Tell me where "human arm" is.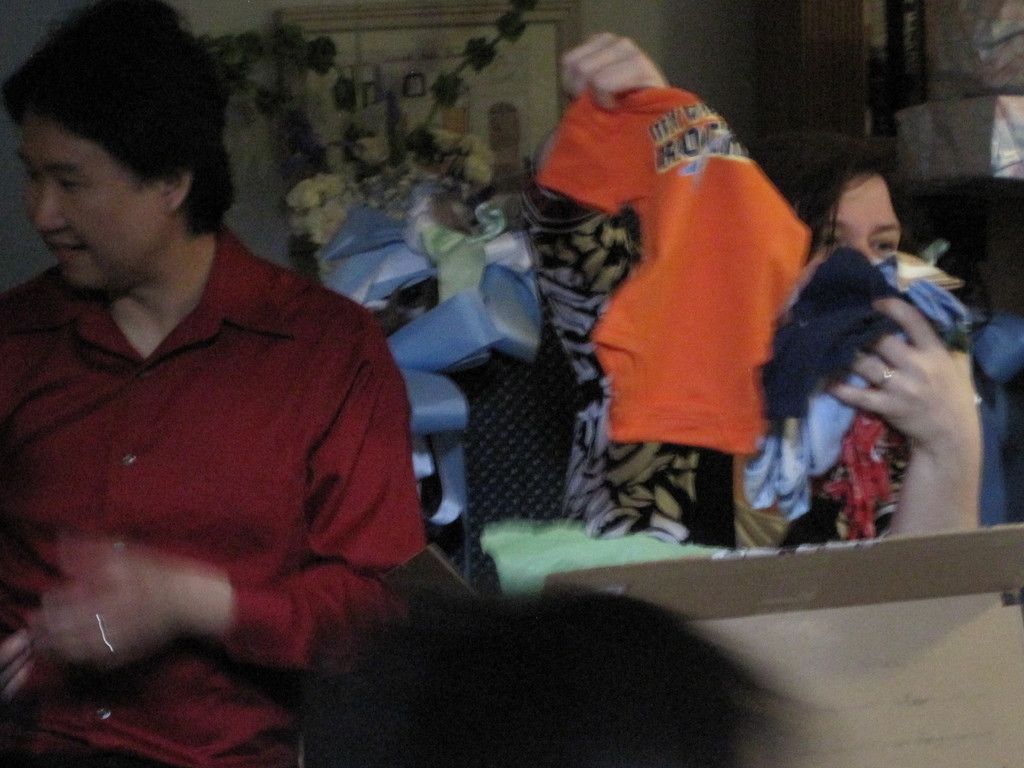
"human arm" is at (841,282,995,536).
